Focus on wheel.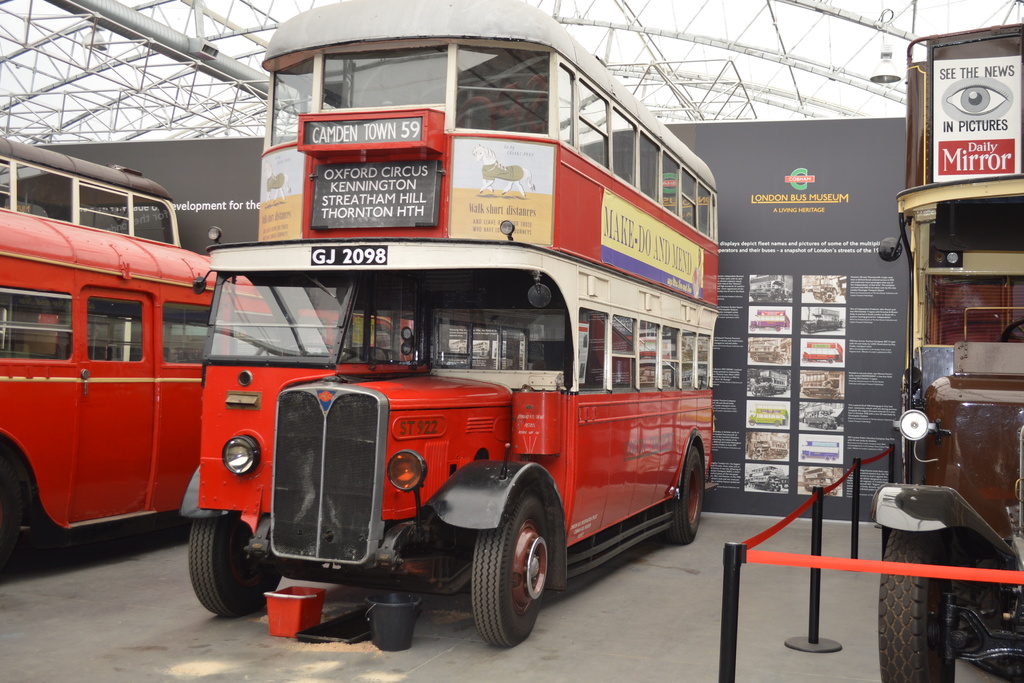
Focused at (761,452,767,460).
